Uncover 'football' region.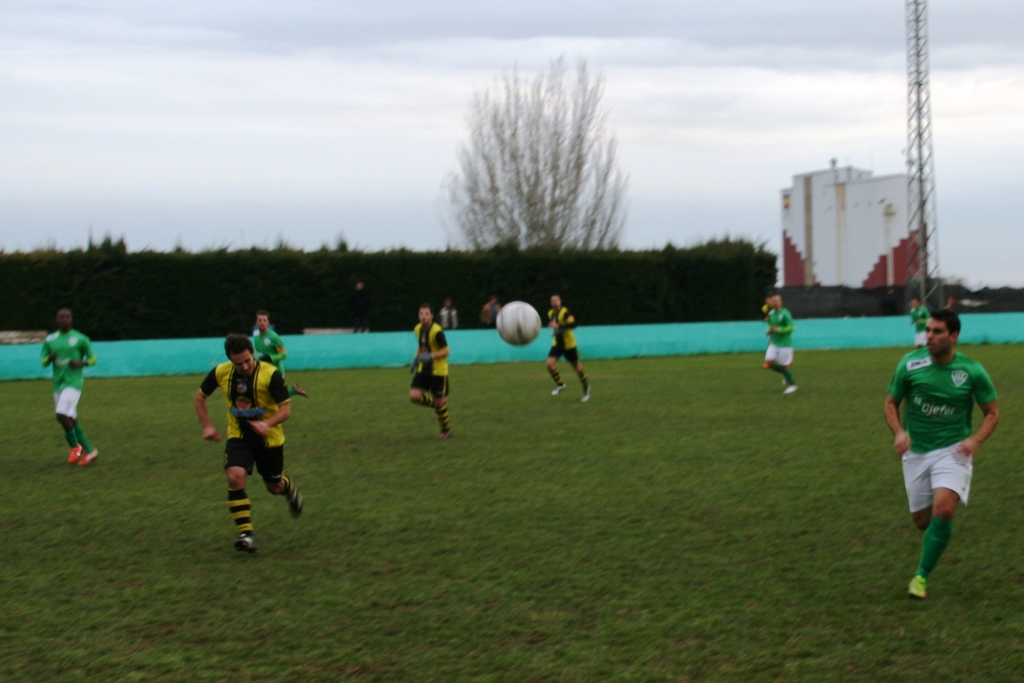
Uncovered: 494,301,544,351.
